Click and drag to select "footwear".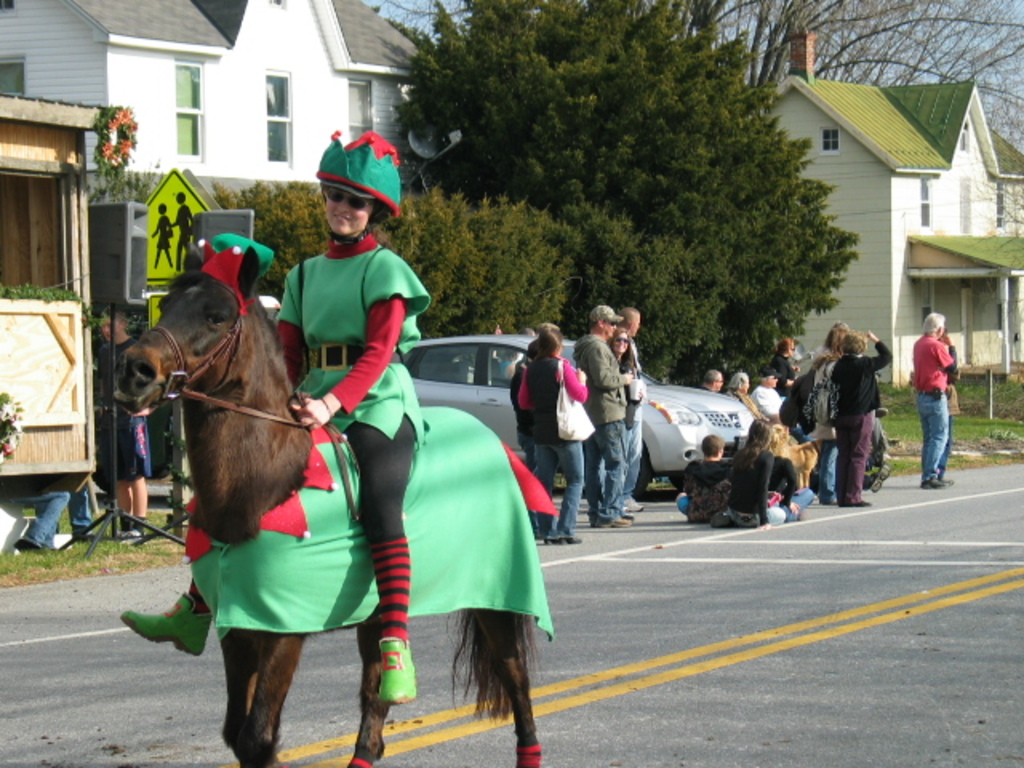
Selection: x1=75 y1=525 x2=93 y2=538.
